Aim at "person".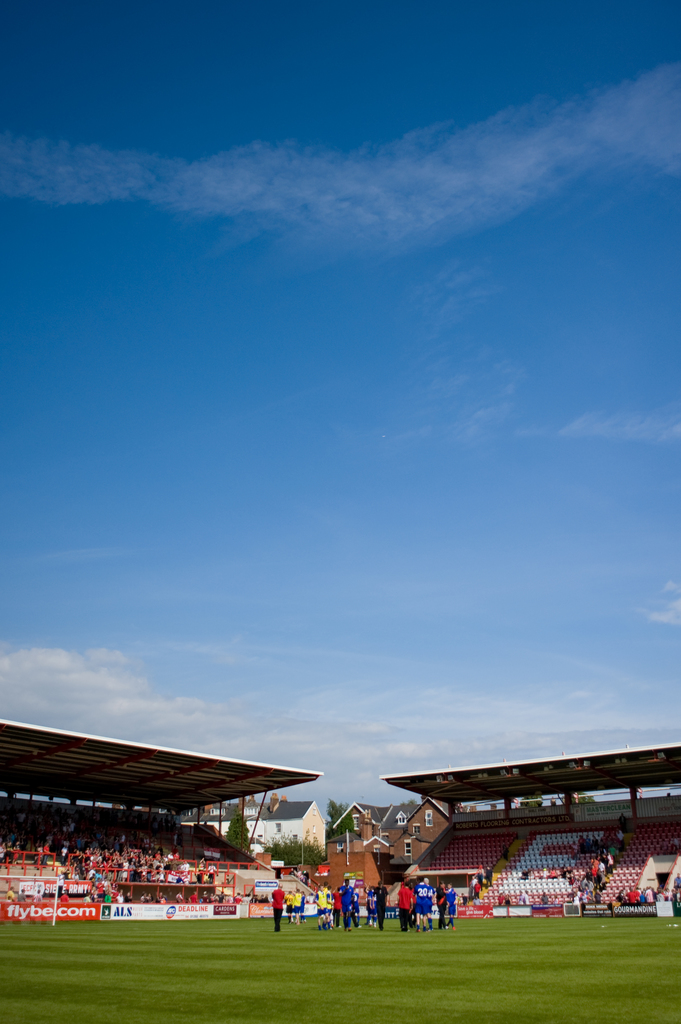
Aimed at select_region(331, 884, 345, 929).
